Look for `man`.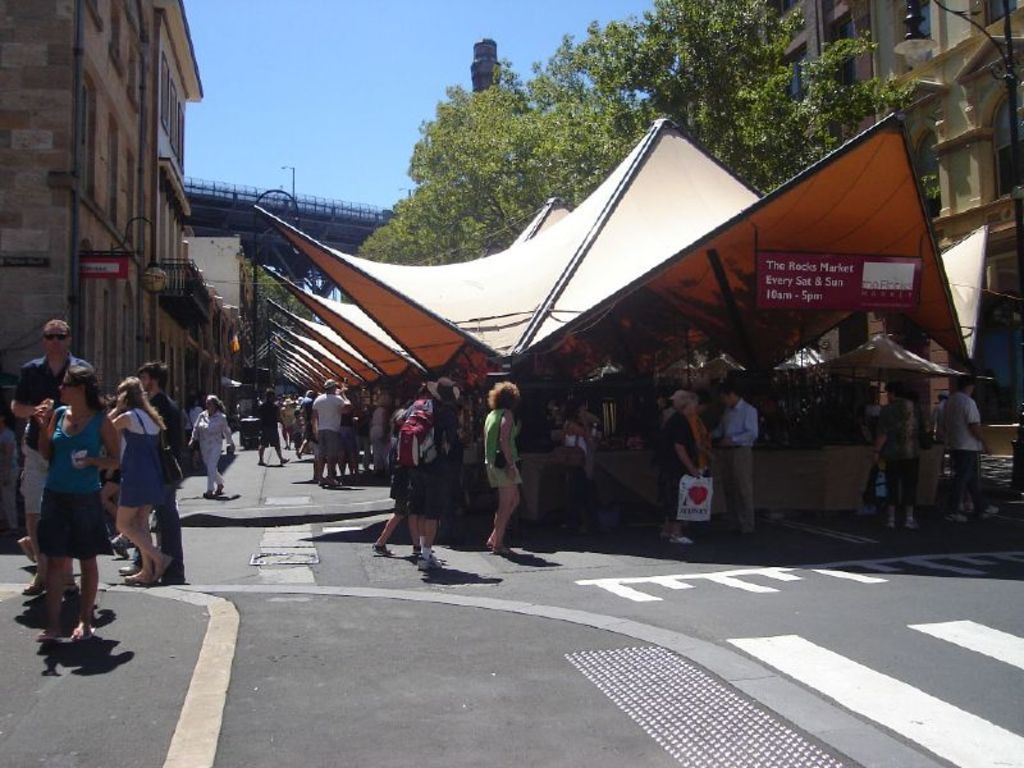
Found: [left=315, top=384, right=349, bottom=485].
